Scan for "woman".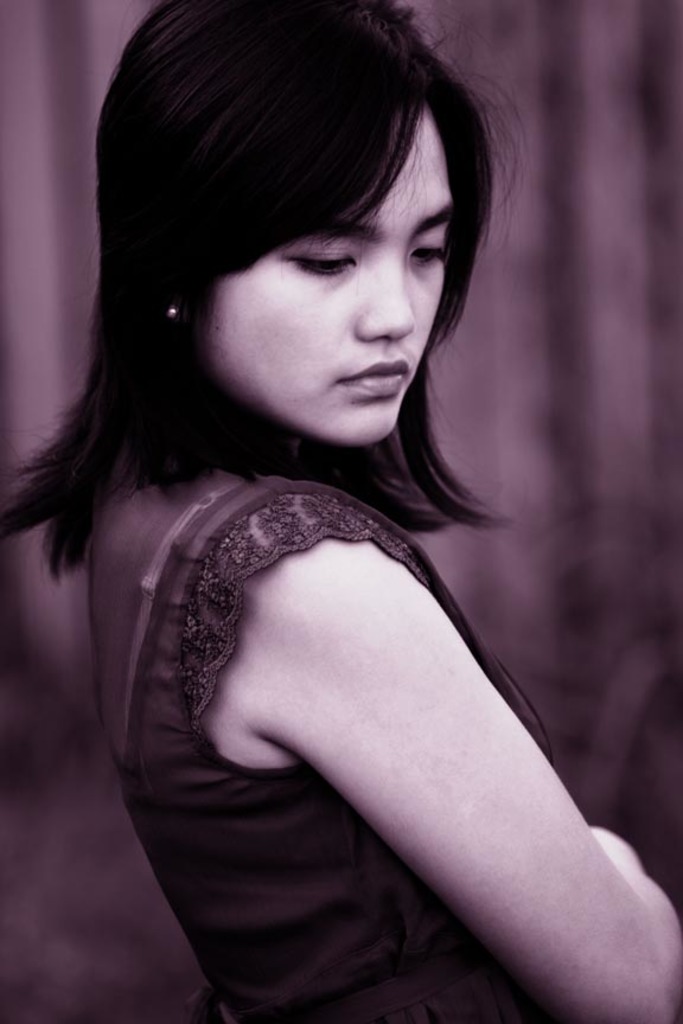
Scan result: Rect(14, 0, 639, 1017).
